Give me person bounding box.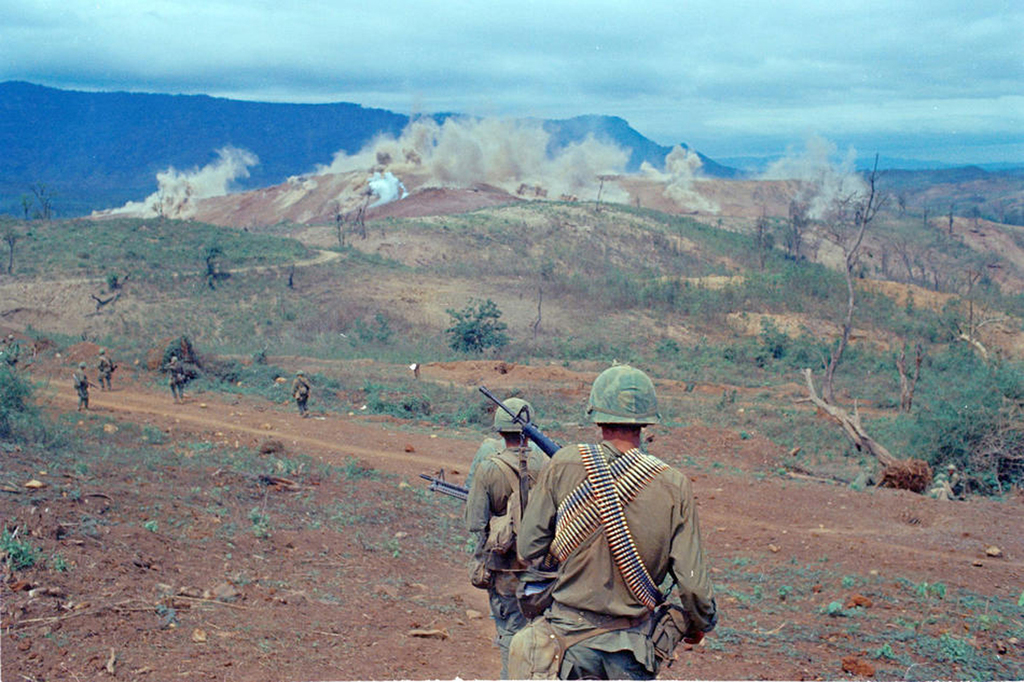
l=290, t=367, r=310, b=417.
